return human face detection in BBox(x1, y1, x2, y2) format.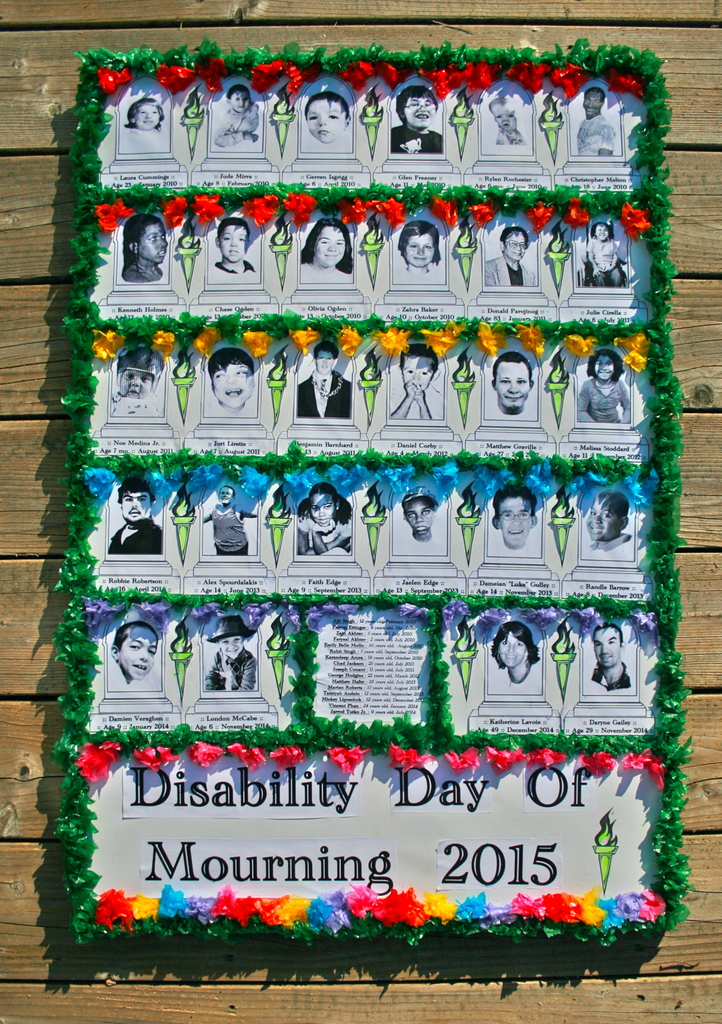
BBox(314, 221, 351, 267).
